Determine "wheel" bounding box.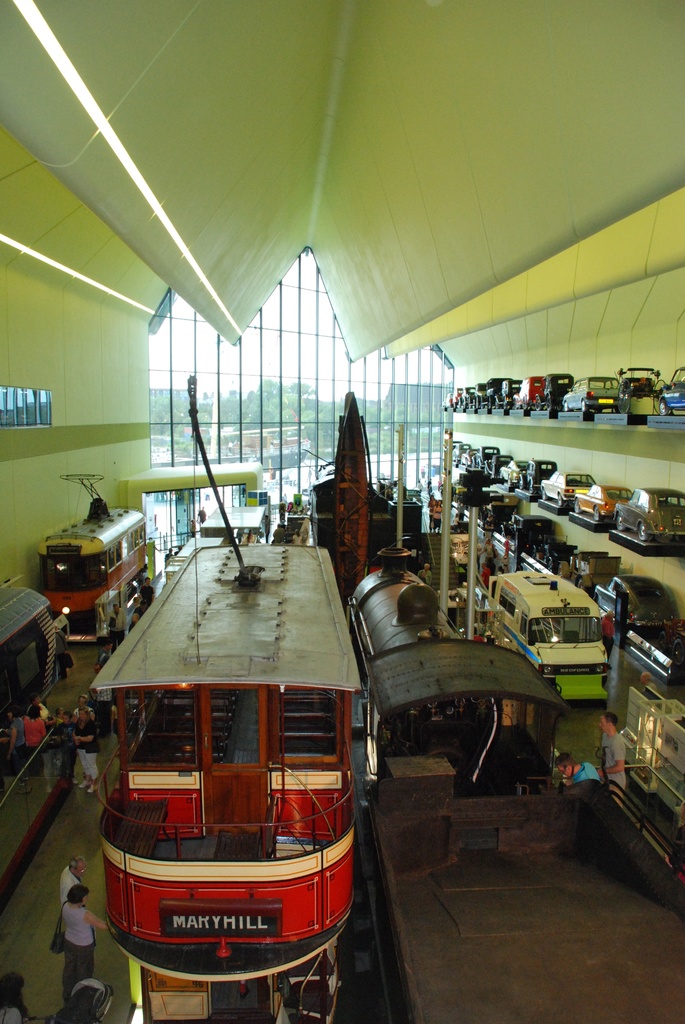
Determined: (left=620, top=405, right=649, bottom=430).
